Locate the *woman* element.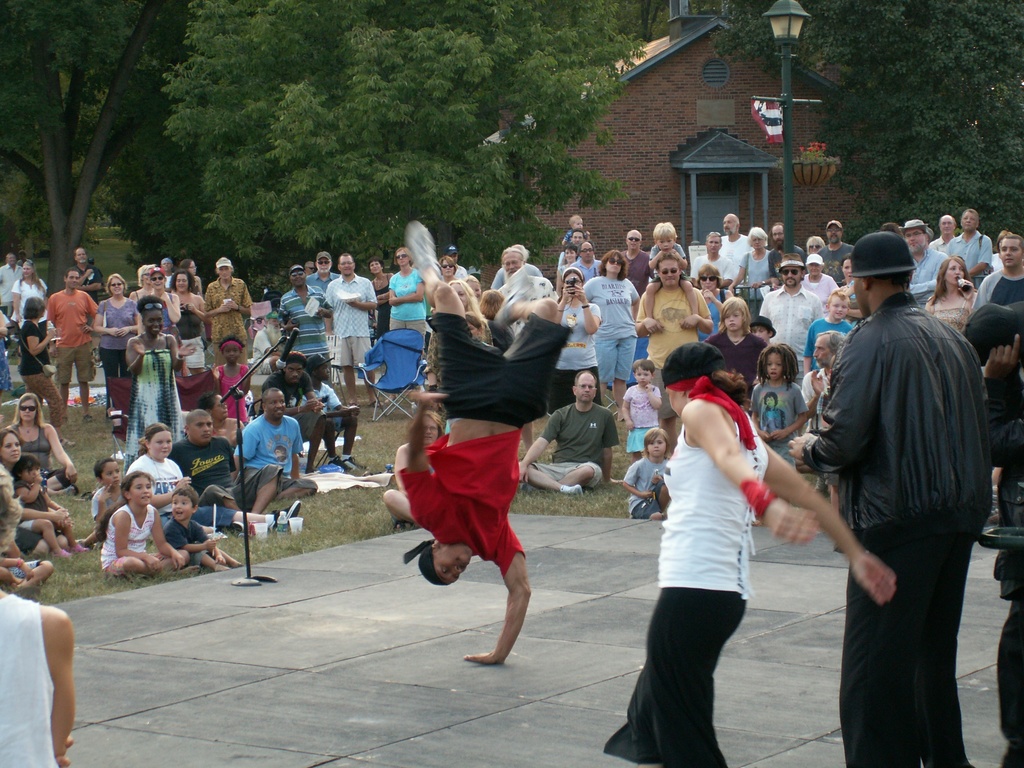
Element bbox: Rect(559, 245, 584, 273).
